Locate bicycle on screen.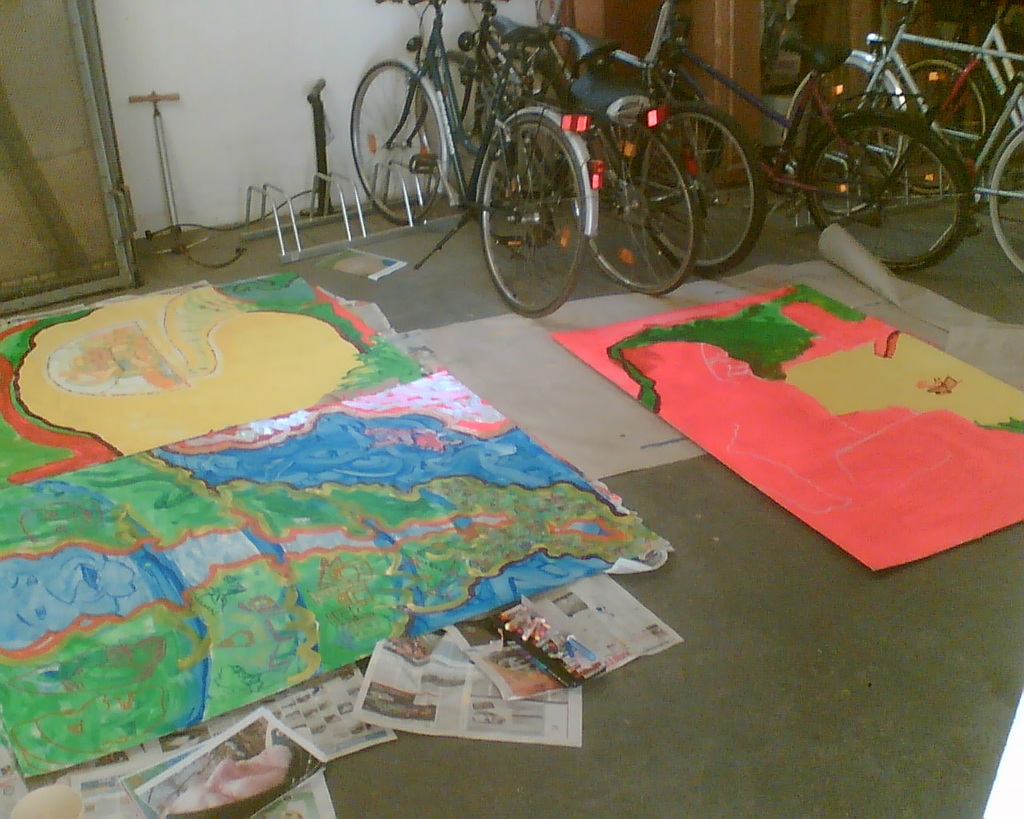
On screen at locate(875, 0, 1023, 202).
